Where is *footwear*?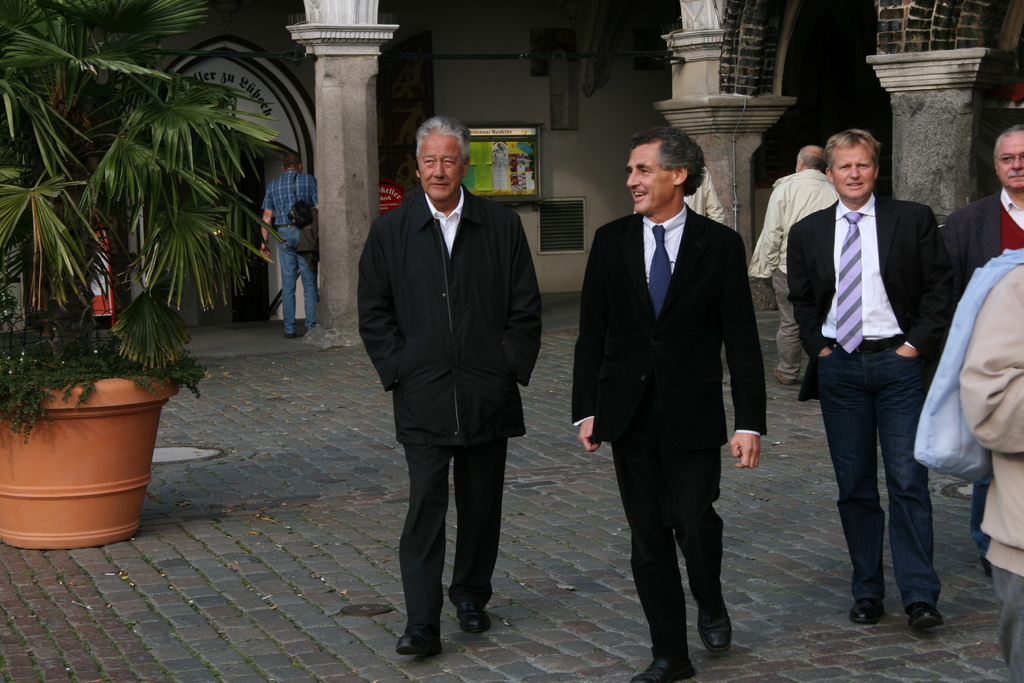
bbox=[698, 605, 732, 655].
